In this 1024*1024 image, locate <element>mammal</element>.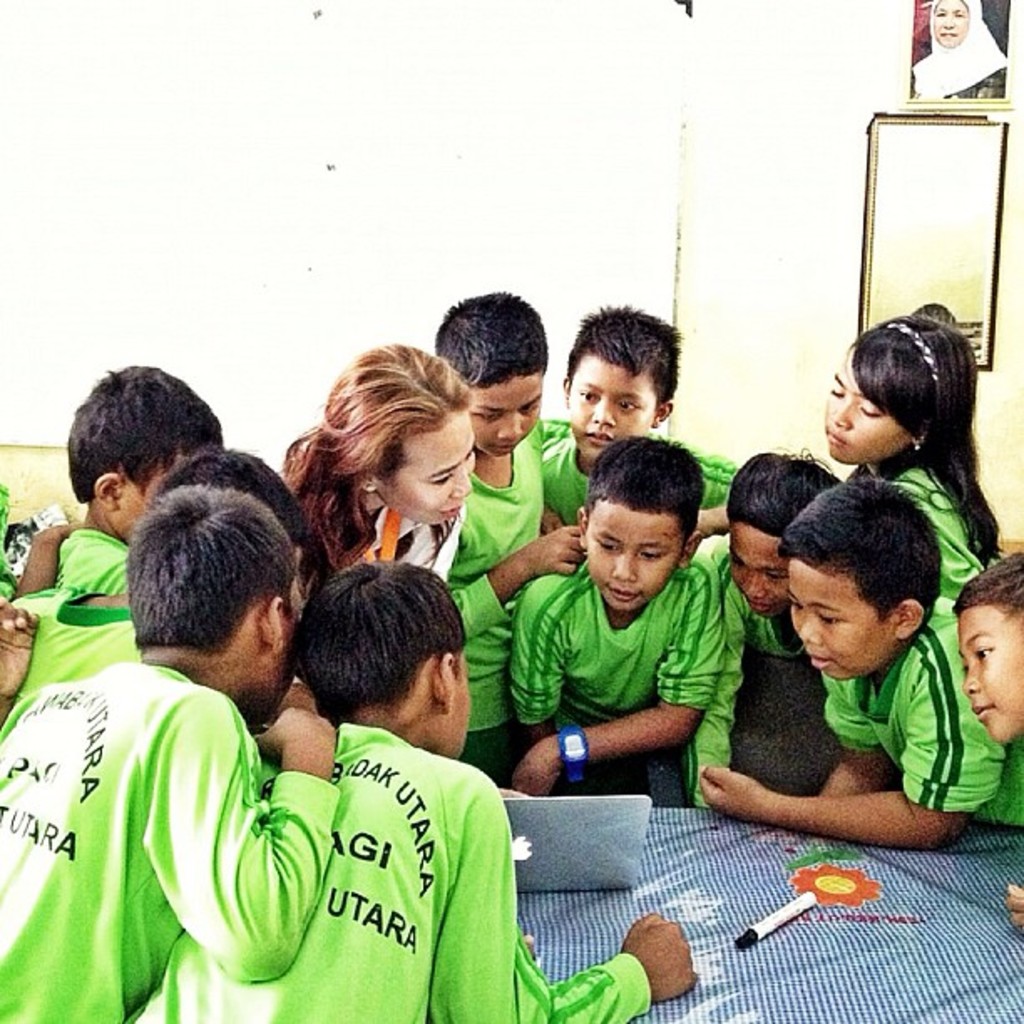
Bounding box: <bbox>0, 467, 79, 596</bbox>.
